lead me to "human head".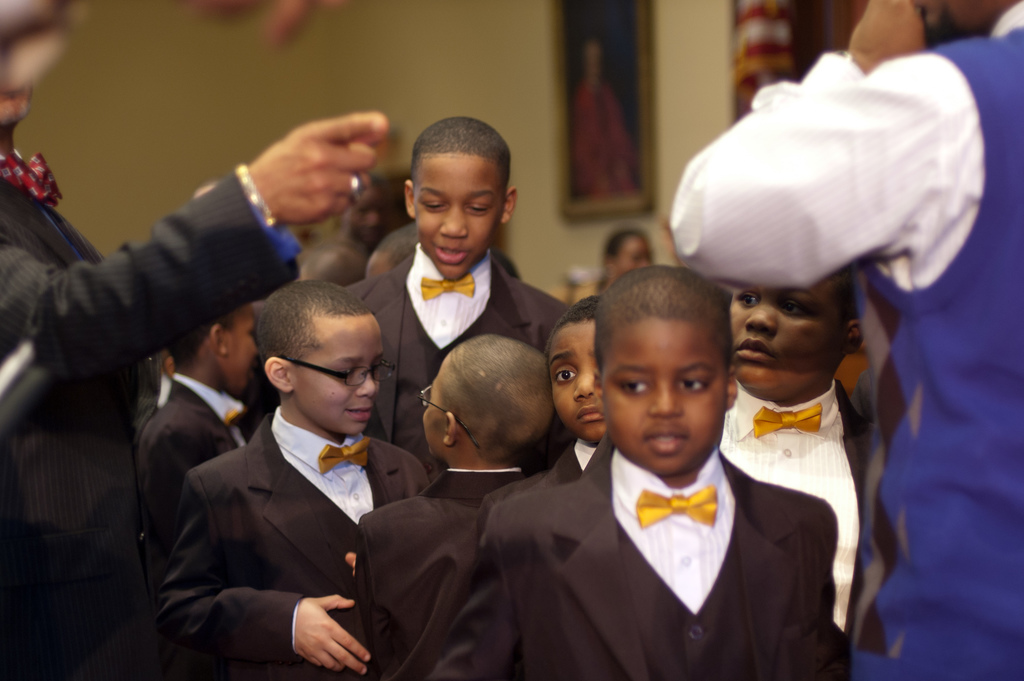
Lead to [x1=420, y1=332, x2=556, y2=468].
